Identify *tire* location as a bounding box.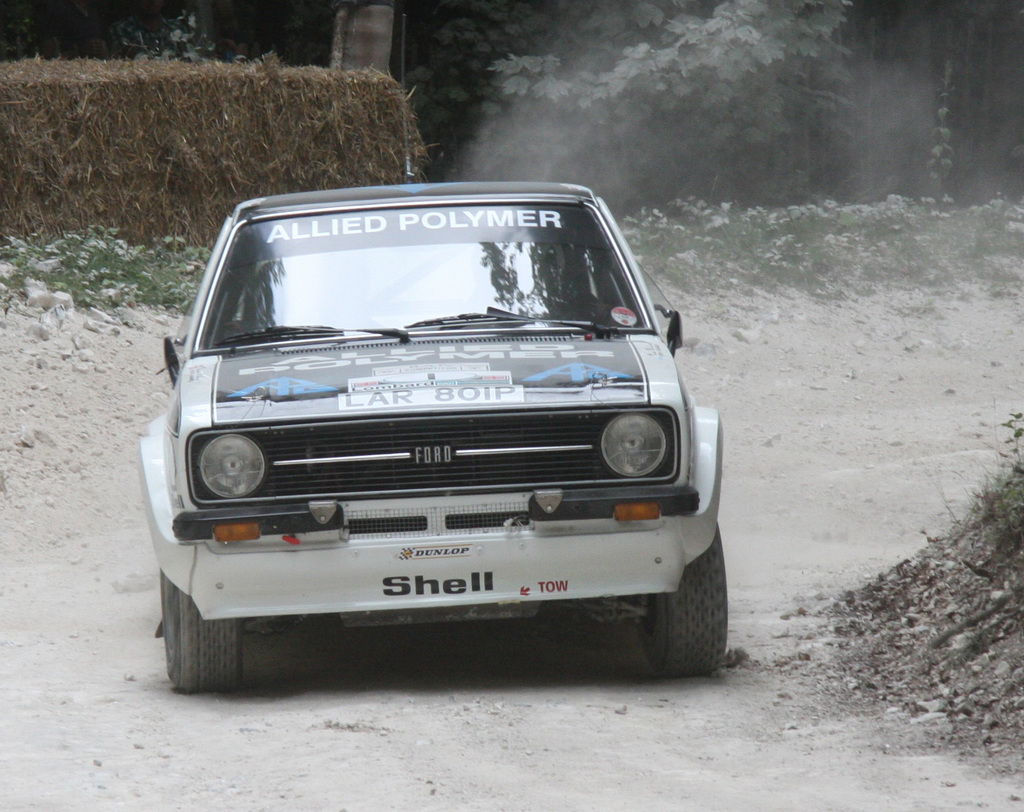
Rect(166, 568, 241, 694).
